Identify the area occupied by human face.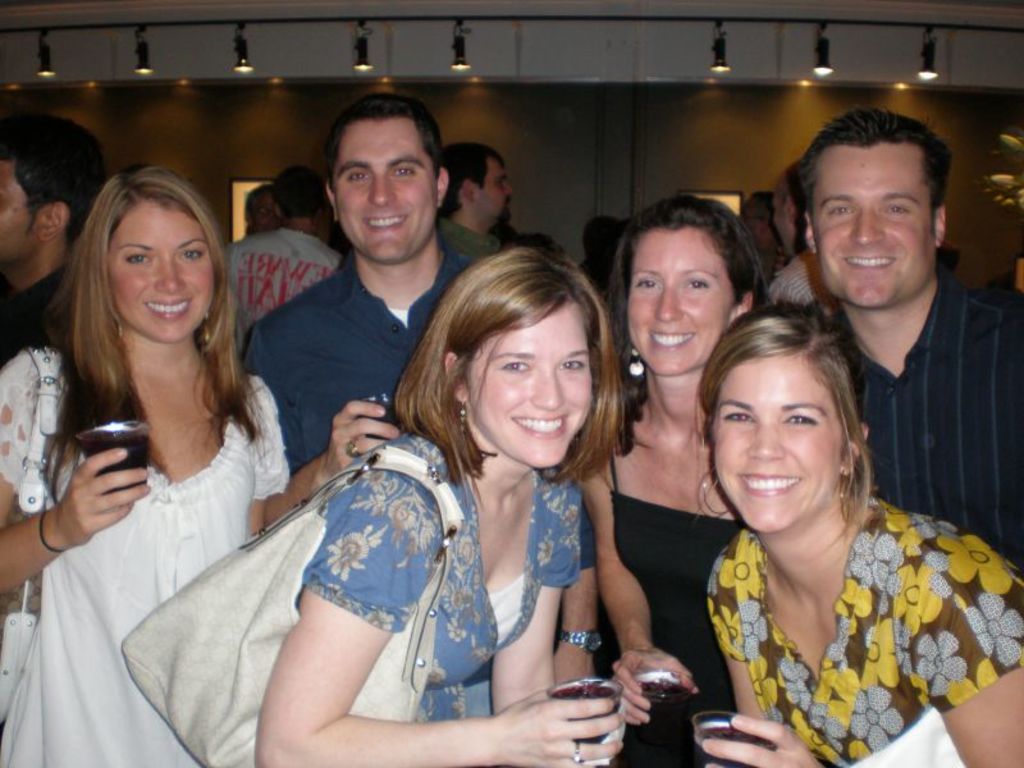
Area: box(0, 151, 44, 268).
